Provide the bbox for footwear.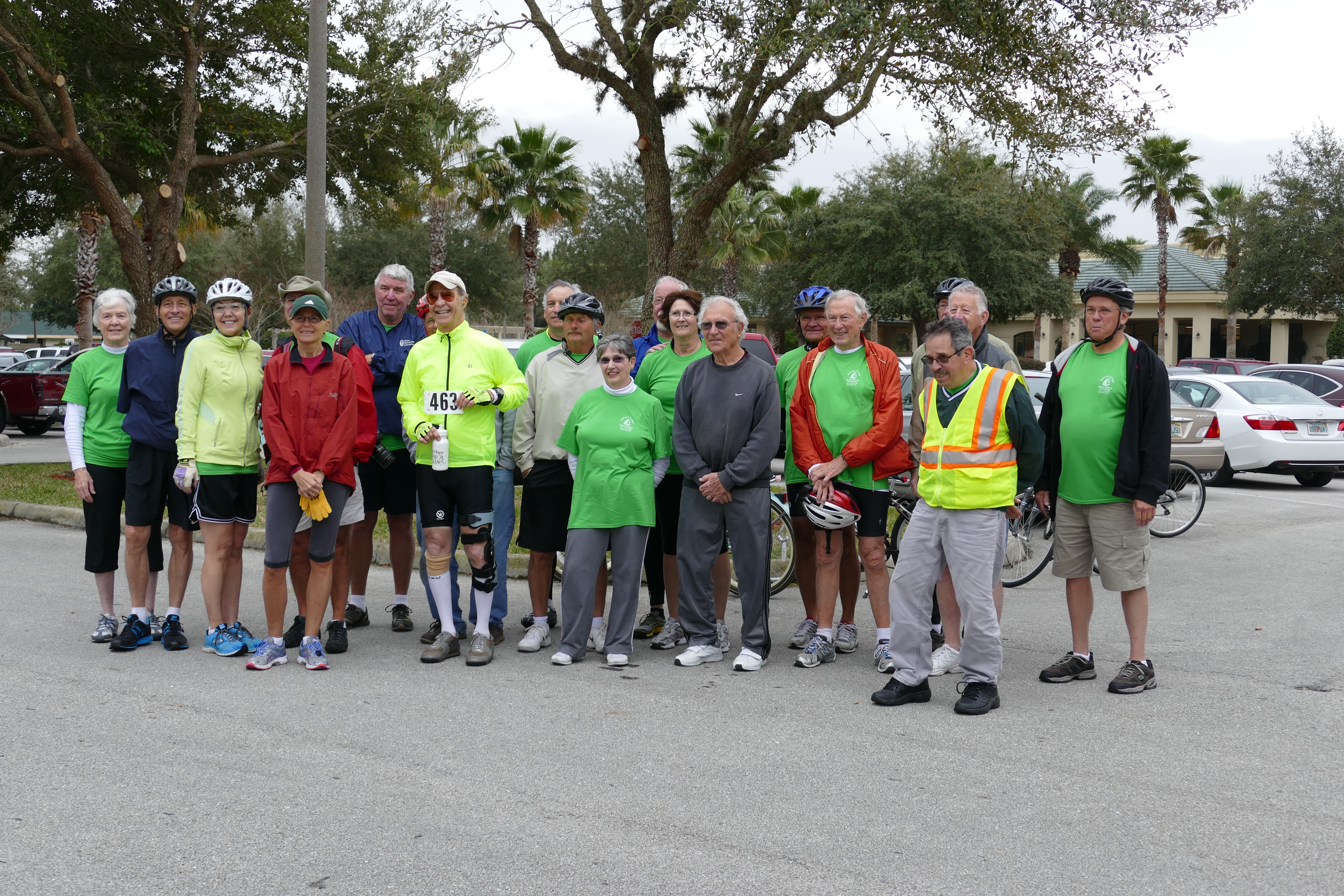
select_region(257, 160, 269, 167).
